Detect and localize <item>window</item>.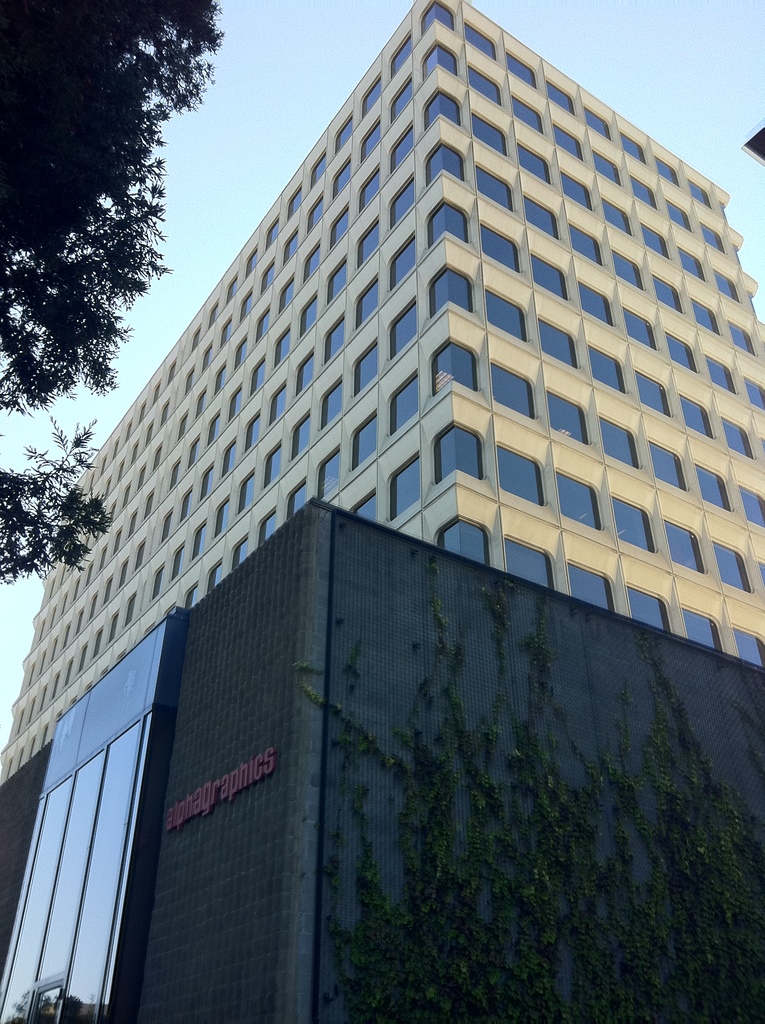
Localized at 689 173 713 207.
